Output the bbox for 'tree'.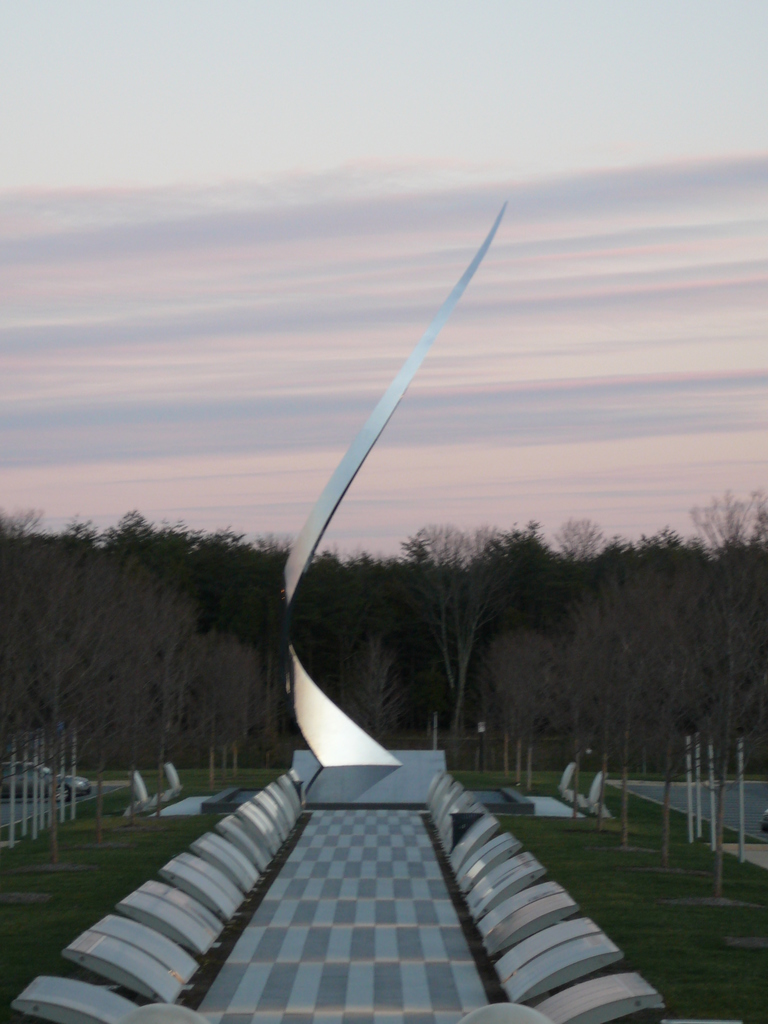
left=327, top=624, right=397, bottom=743.
